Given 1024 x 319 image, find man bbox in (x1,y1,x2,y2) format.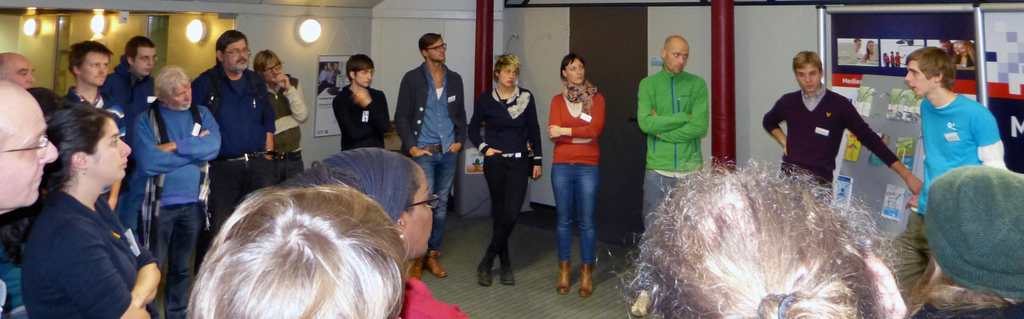
(771,52,909,211).
